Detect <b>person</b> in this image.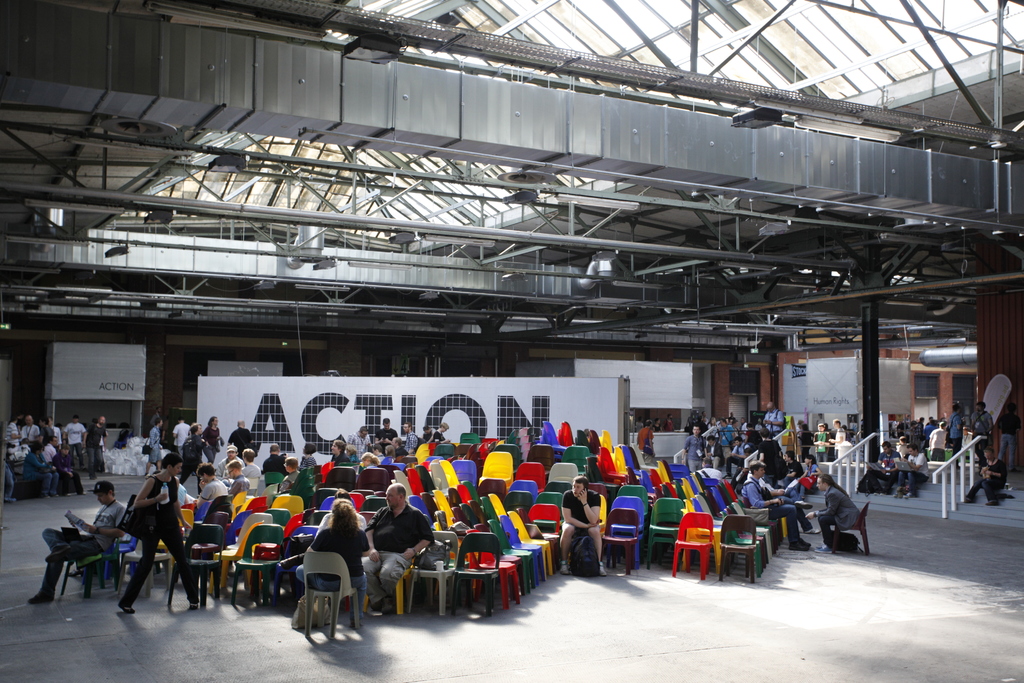
Detection: rect(949, 405, 964, 465).
